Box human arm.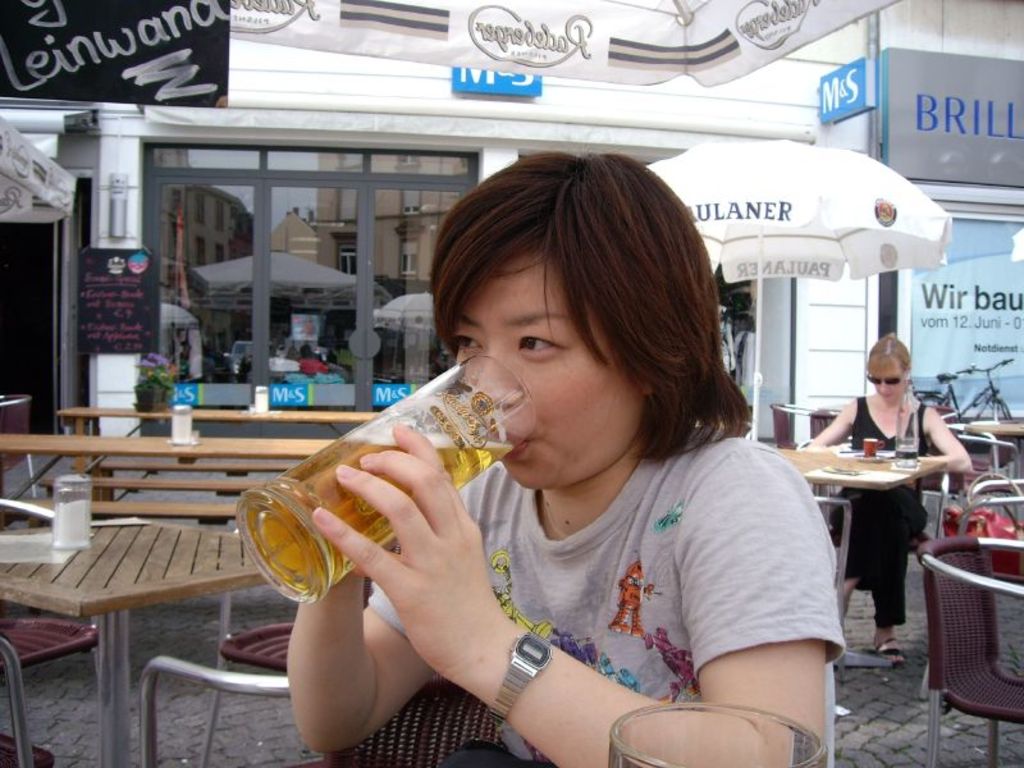
812,404,855,457.
